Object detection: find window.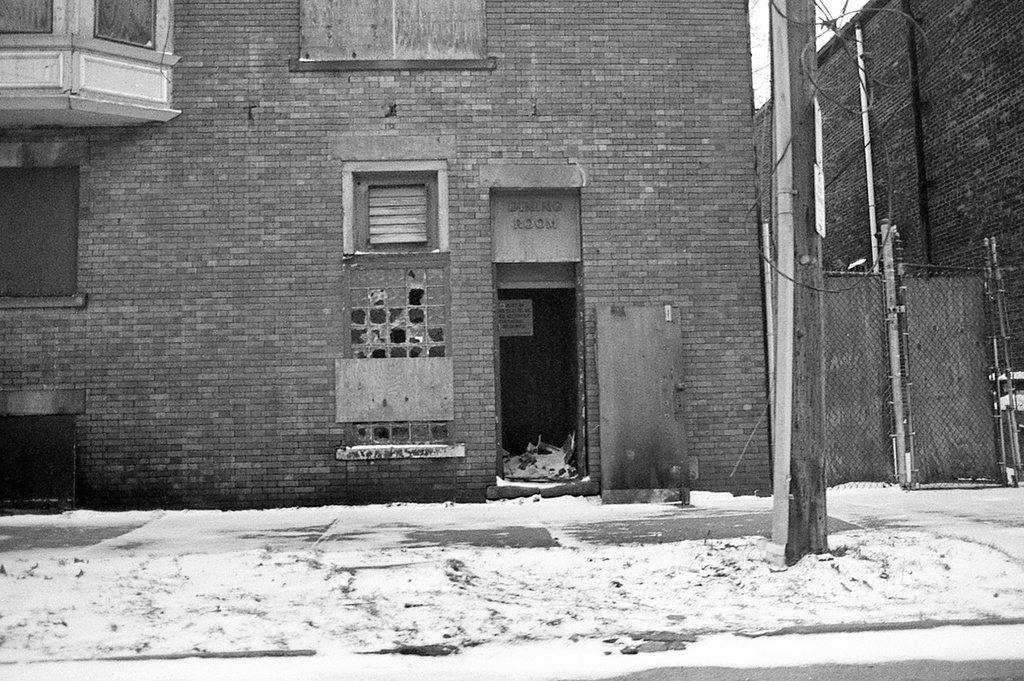
box=[0, 0, 57, 33].
